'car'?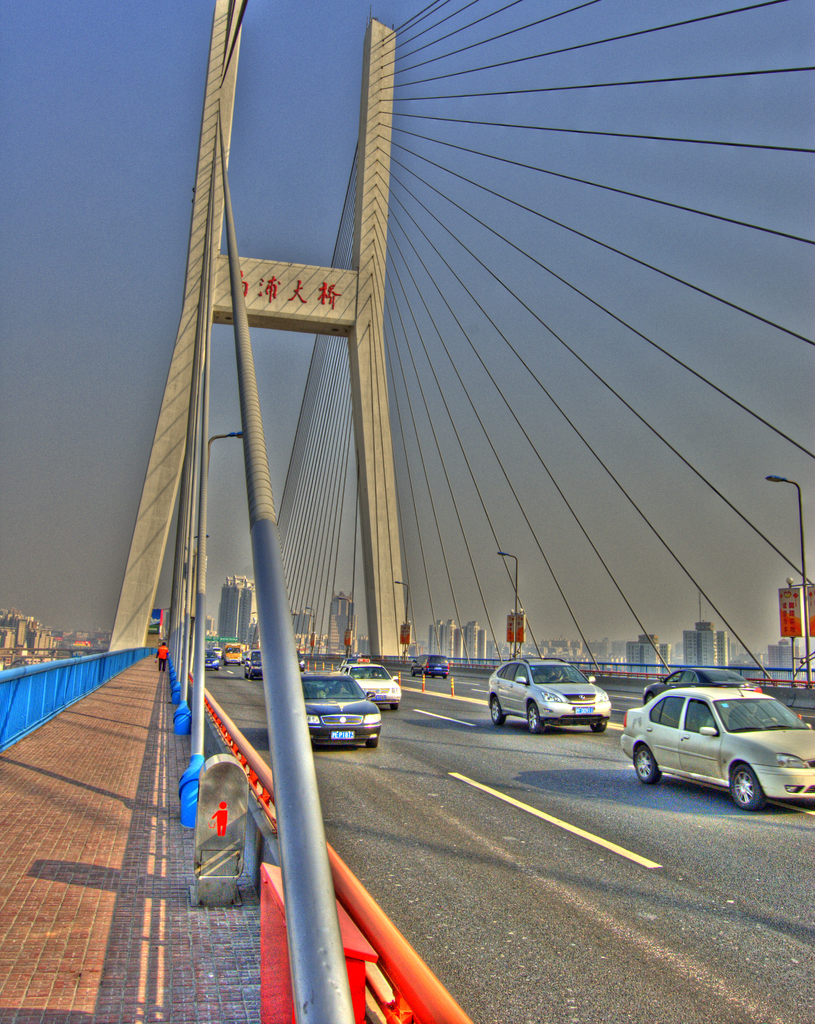
[x1=300, y1=669, x2=381, y2=748]
